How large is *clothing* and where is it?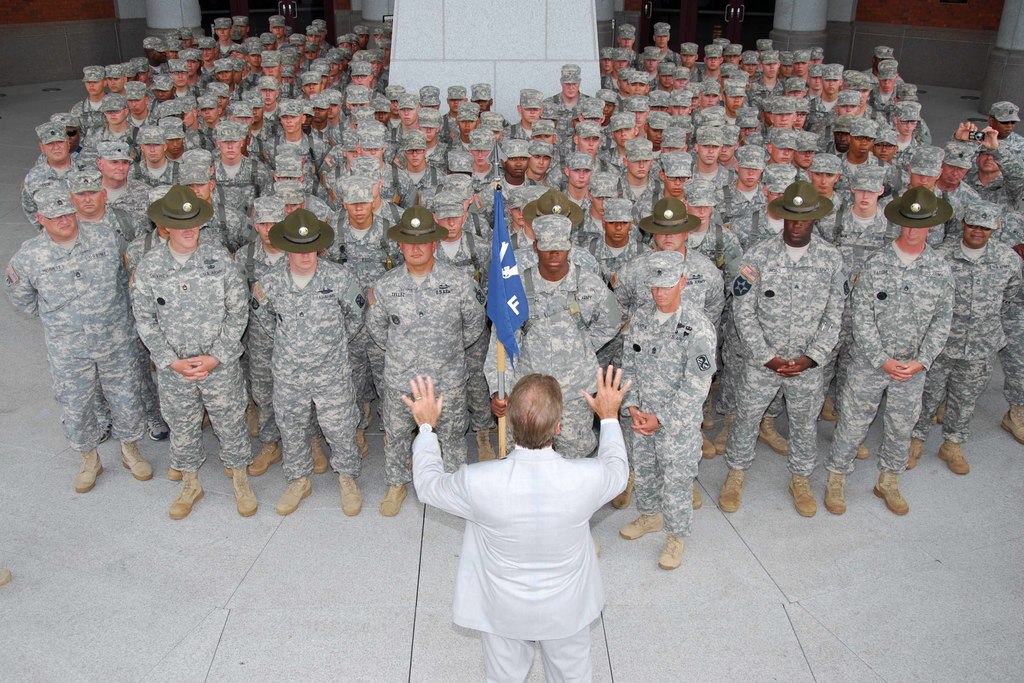
Bounding box: box(845, 235, 950, 474).
